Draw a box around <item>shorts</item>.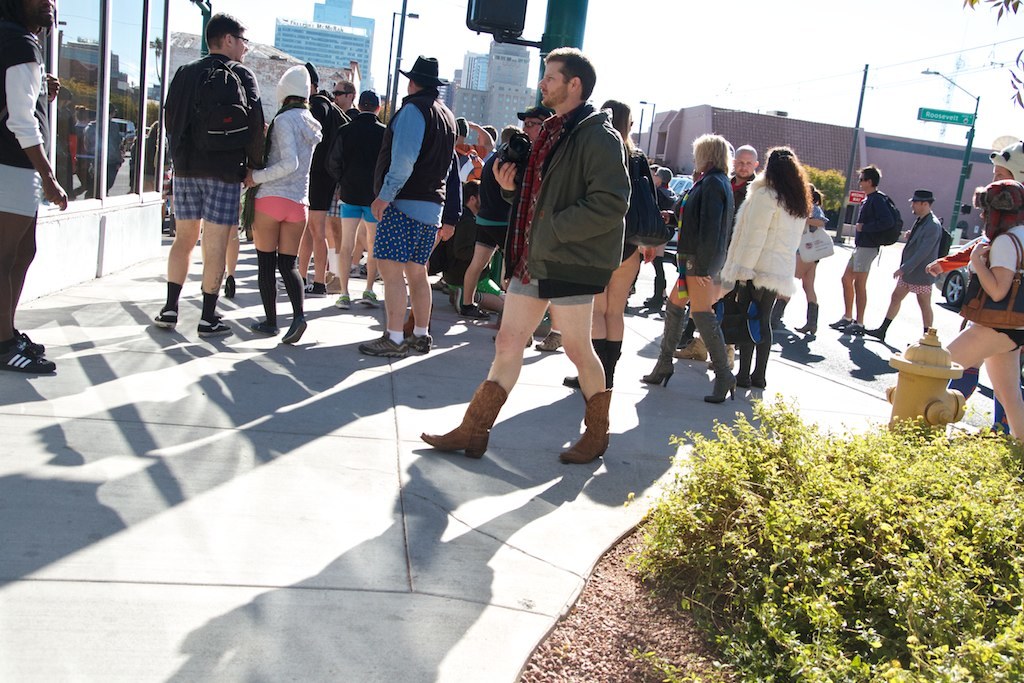
BBox(253, 197, 309, 224).
